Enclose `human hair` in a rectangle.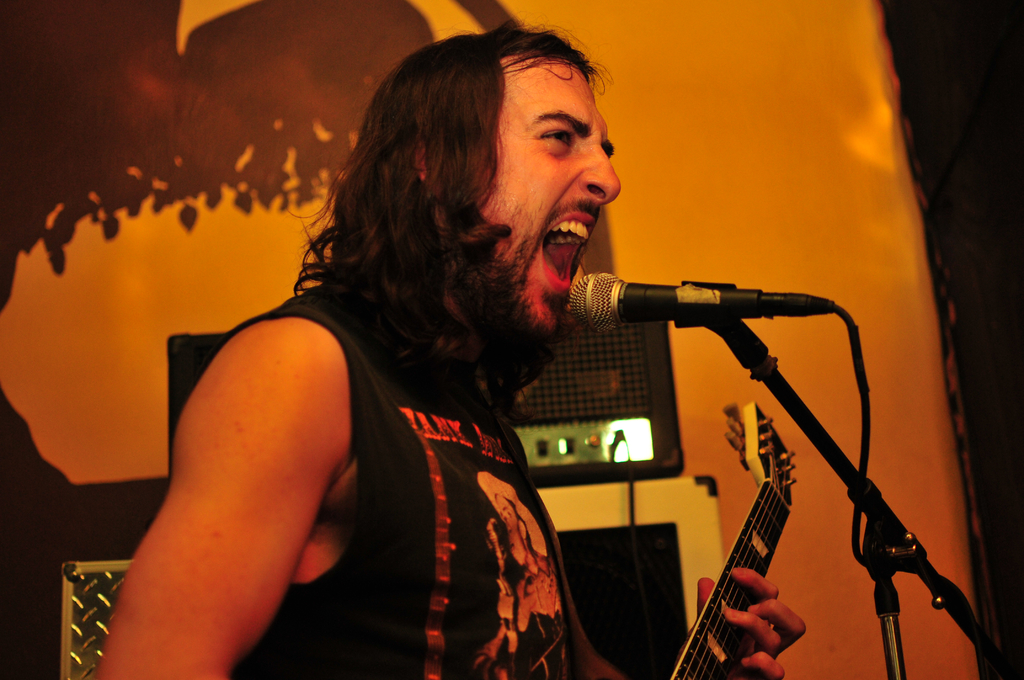
295, 18, 636, 391.
